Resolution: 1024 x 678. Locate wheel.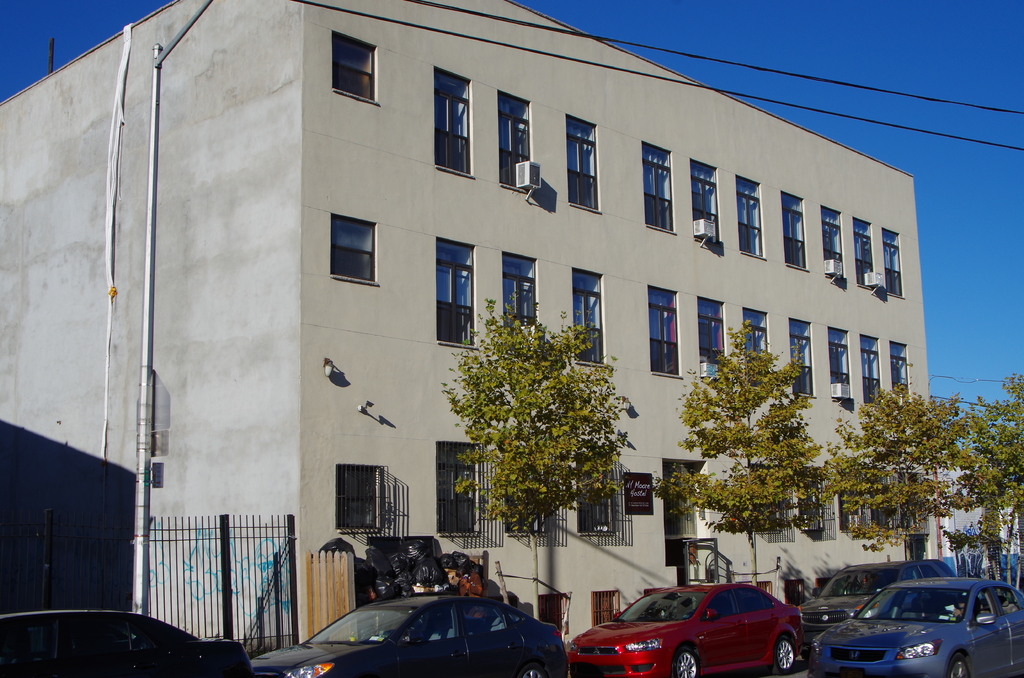
pyautogui.locateOnScreen(948, 652, 974, 677).
